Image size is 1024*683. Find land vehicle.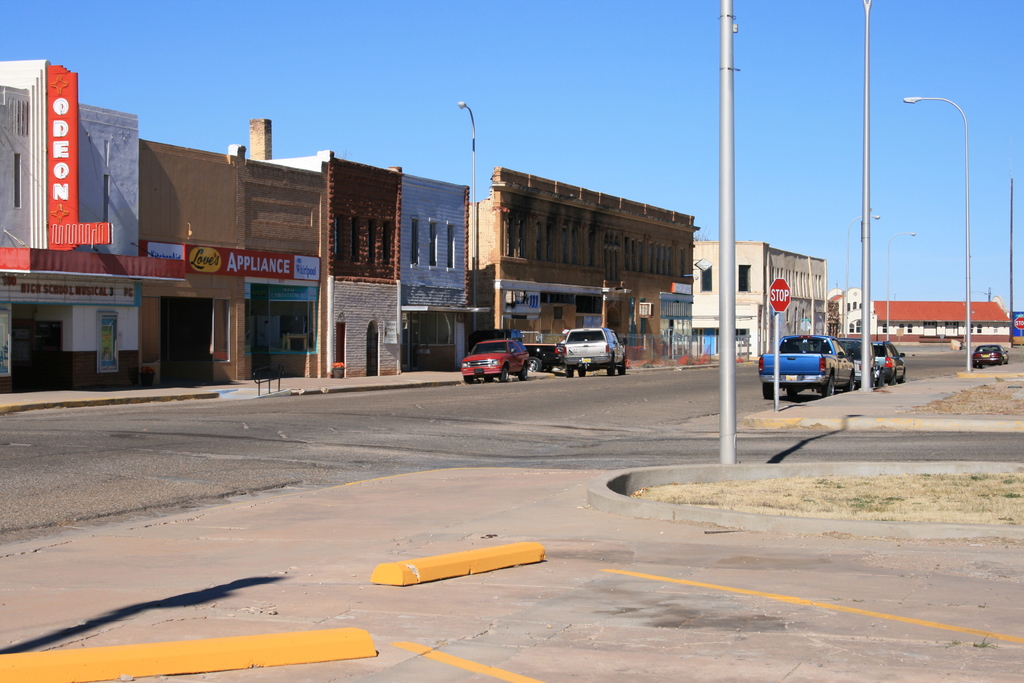
<box>759,334,855,399</box>.
